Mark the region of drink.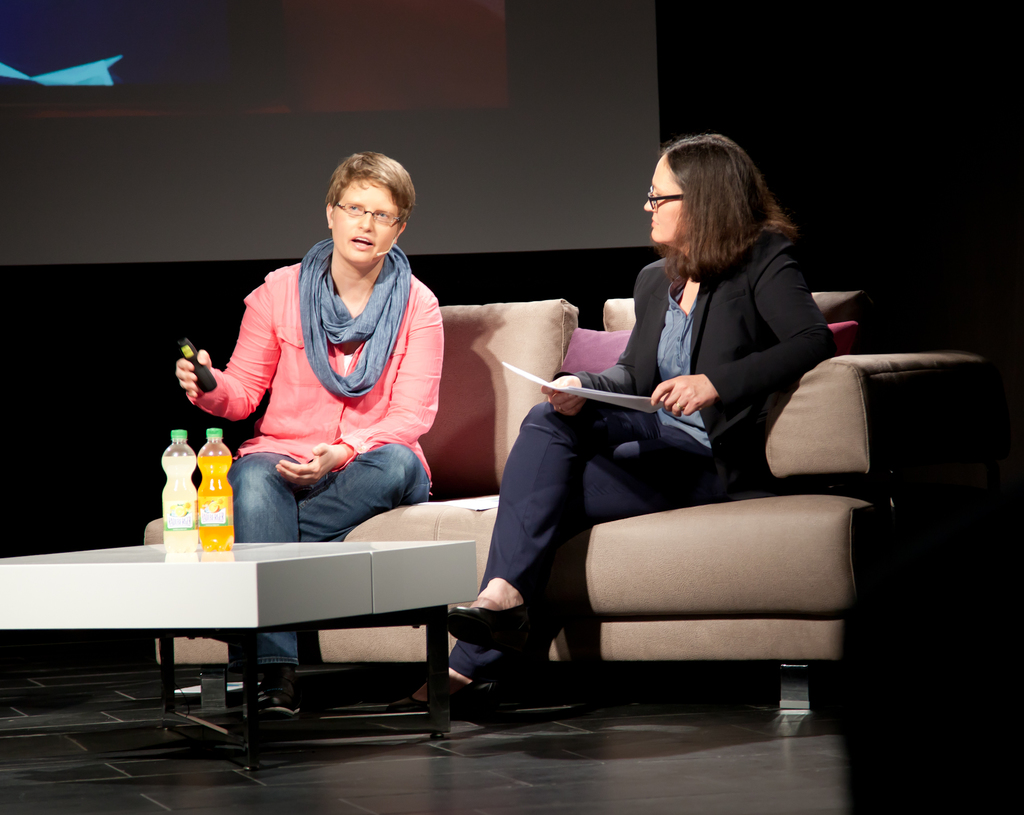
Region: (198,425,231,554).
